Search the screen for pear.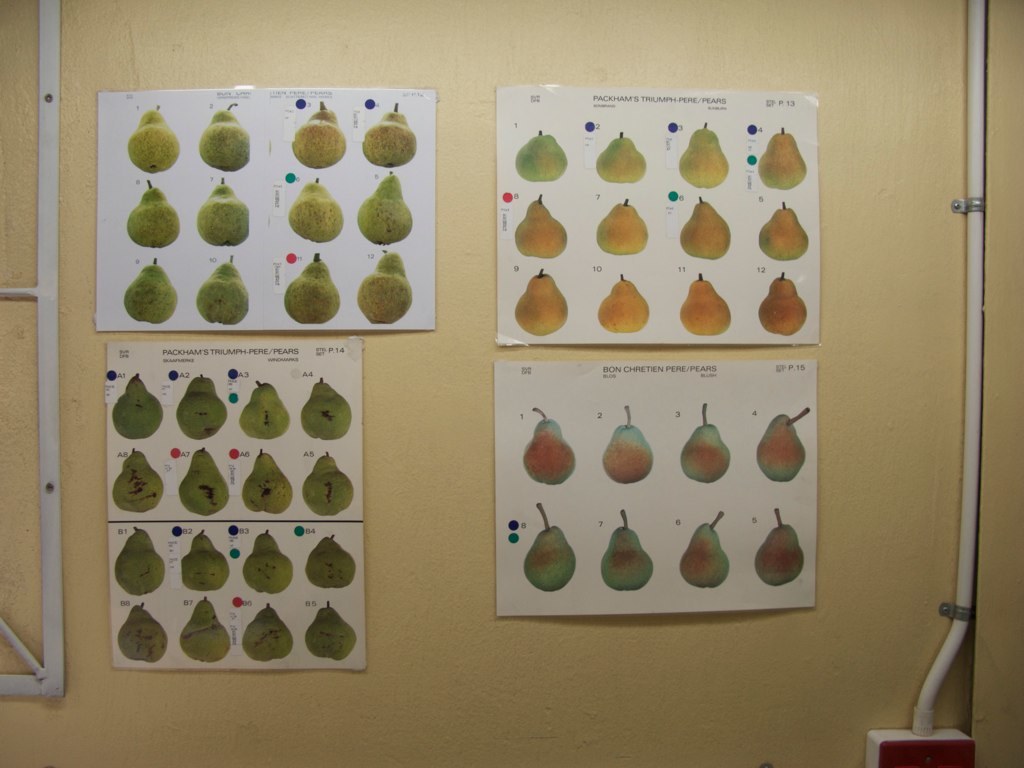
Found at rect(757, 129, 805, 190).
